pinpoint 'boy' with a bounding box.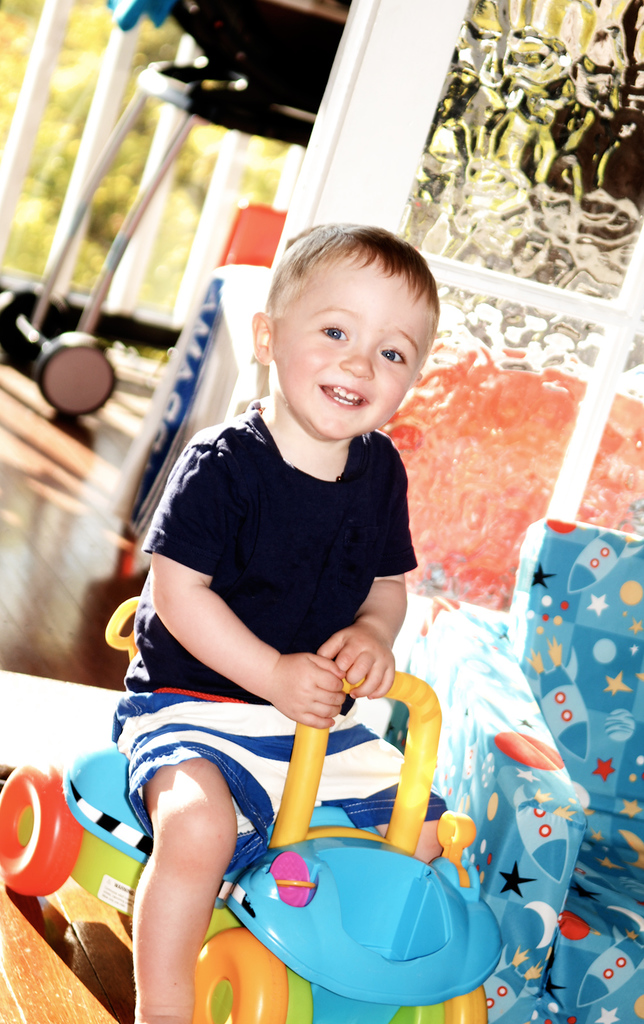
detection(120, 218, 440, 1023).
